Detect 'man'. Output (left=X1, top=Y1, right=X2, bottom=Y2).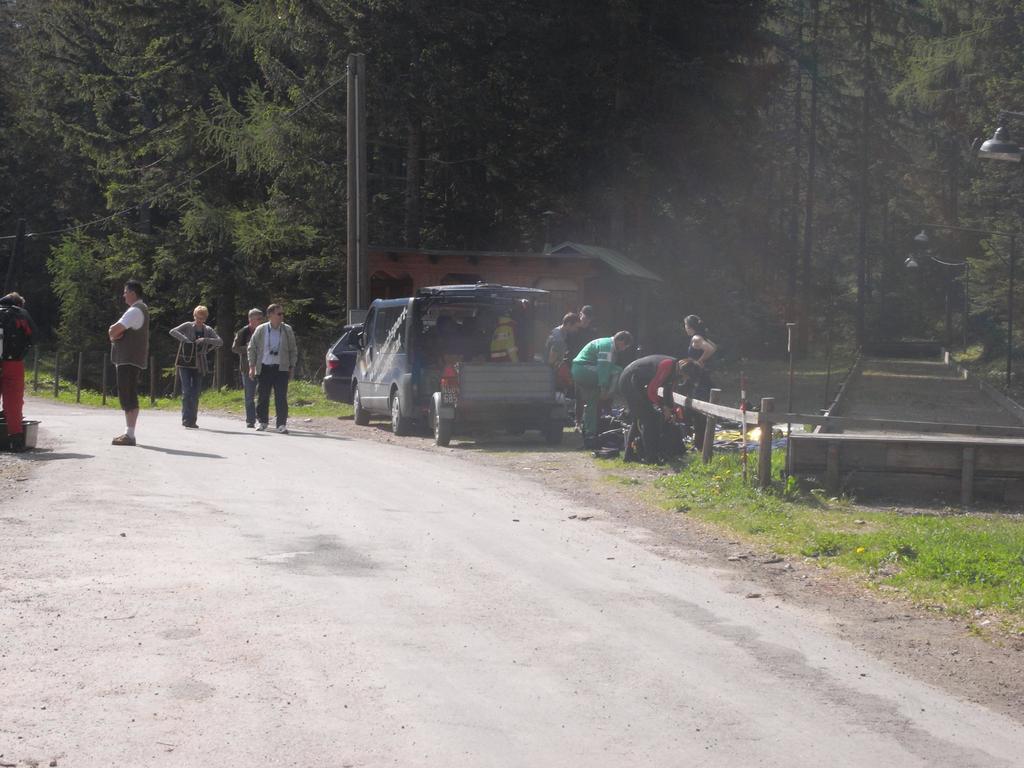
(left=87, top=278, right=150, bottom=438).
